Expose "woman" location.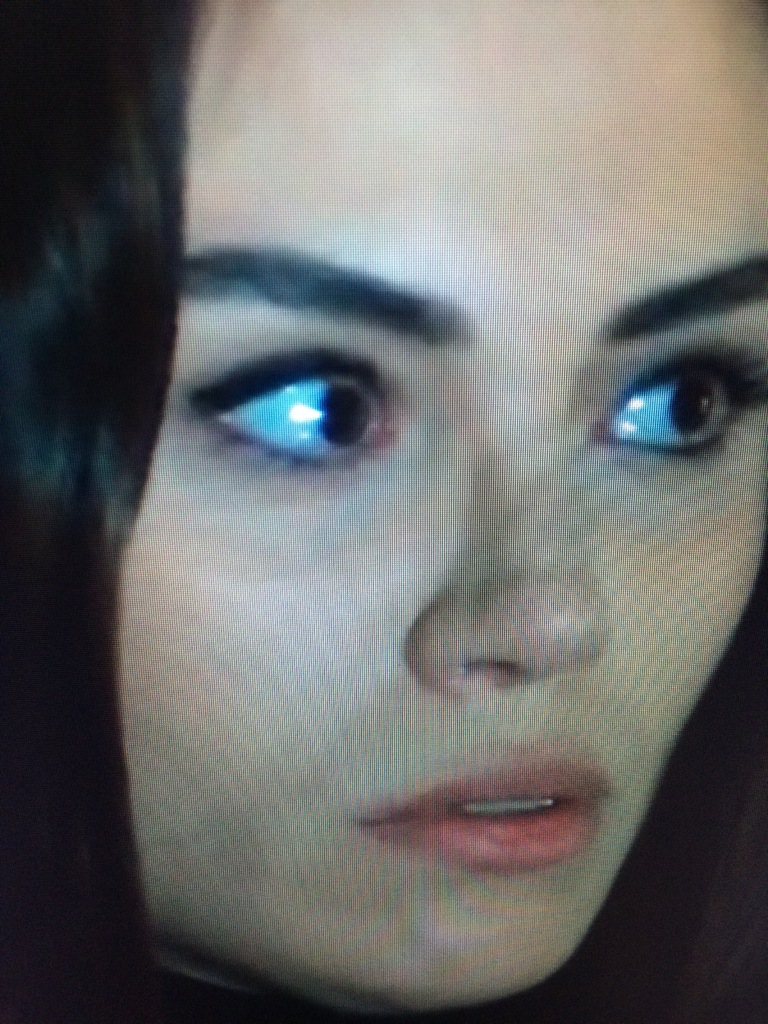
Exposed at 0,0,767,1023.
